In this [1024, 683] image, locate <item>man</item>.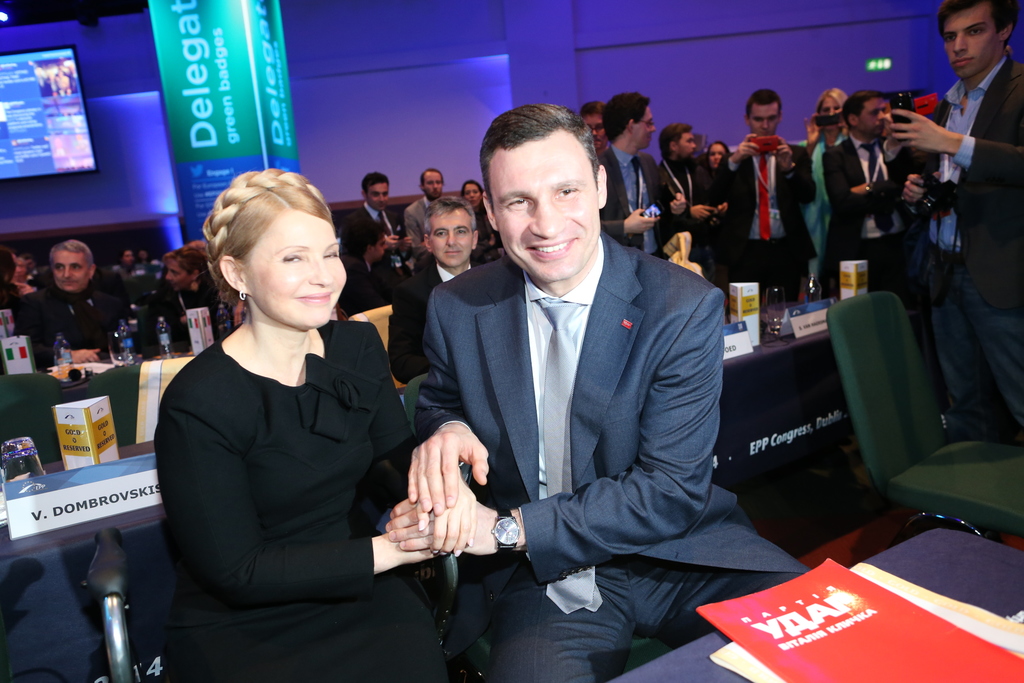
Bounding box: crop(390, 90, 736, 679).
